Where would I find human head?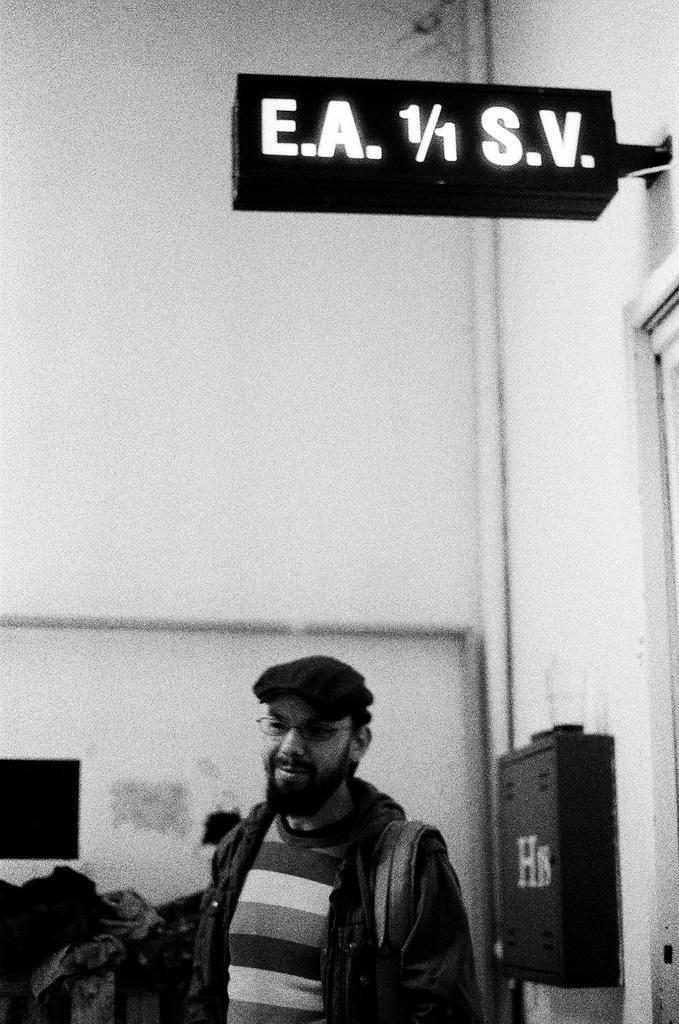
At bbox=(244, 677, 375, 801).
